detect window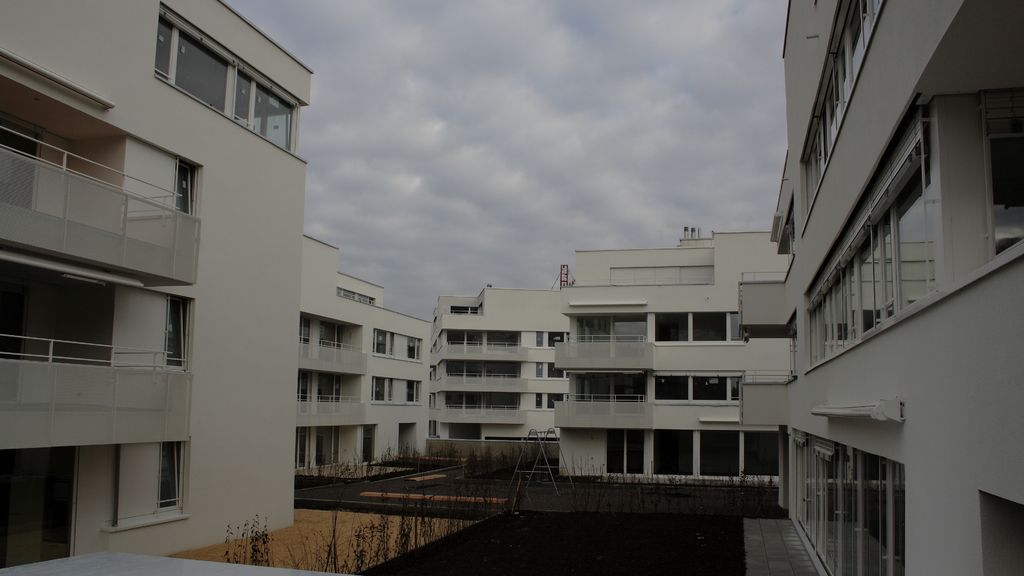
<region>695, 432, 745, 472</region>
